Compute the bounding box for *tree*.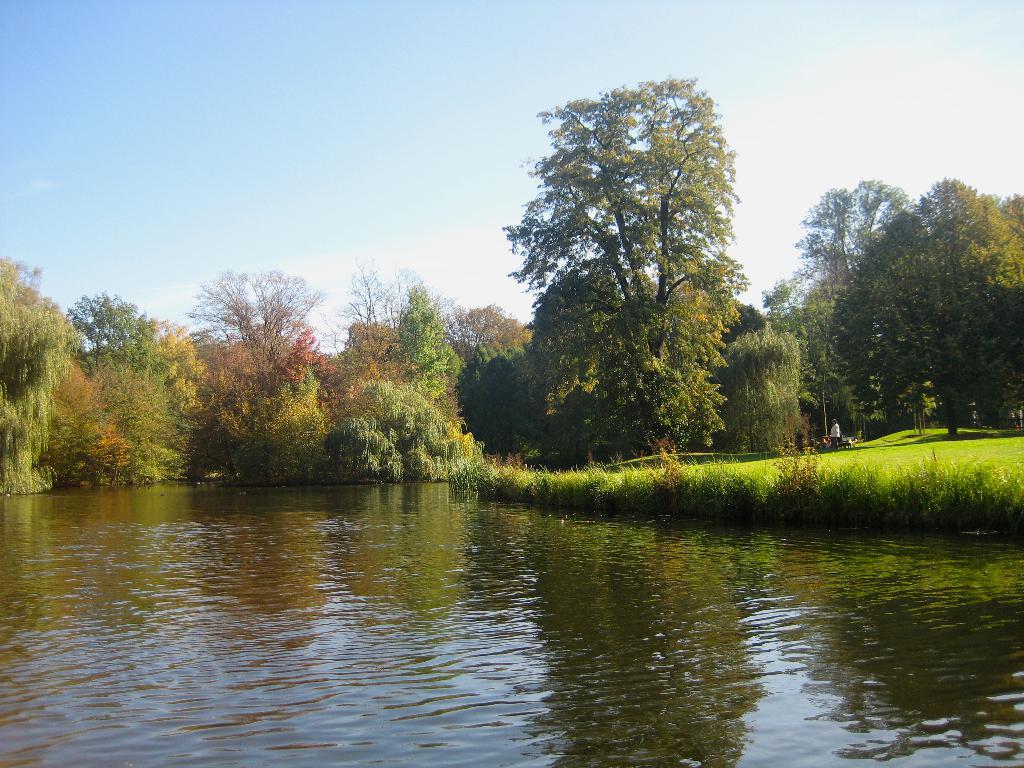
(338, 378, 485, 487).
